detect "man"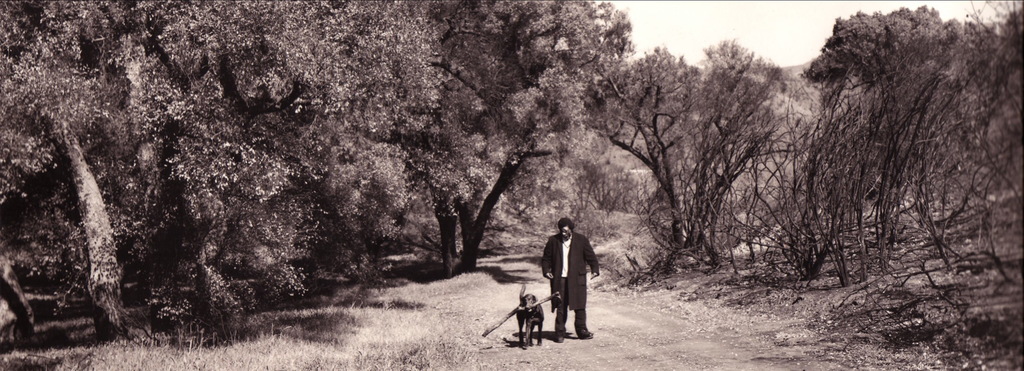
box=[541, 216, 601, 342]
